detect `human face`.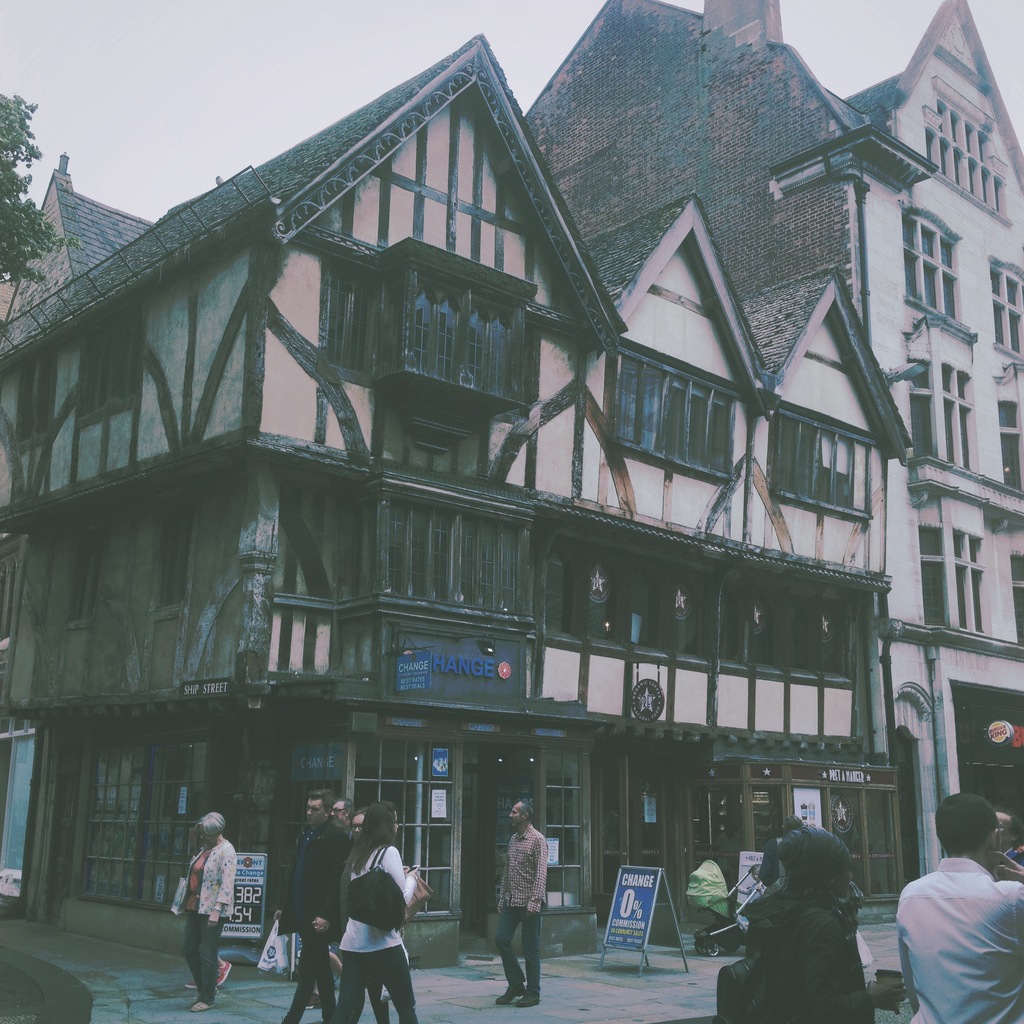
Detected at BBox(508, 797, 524, 825).
